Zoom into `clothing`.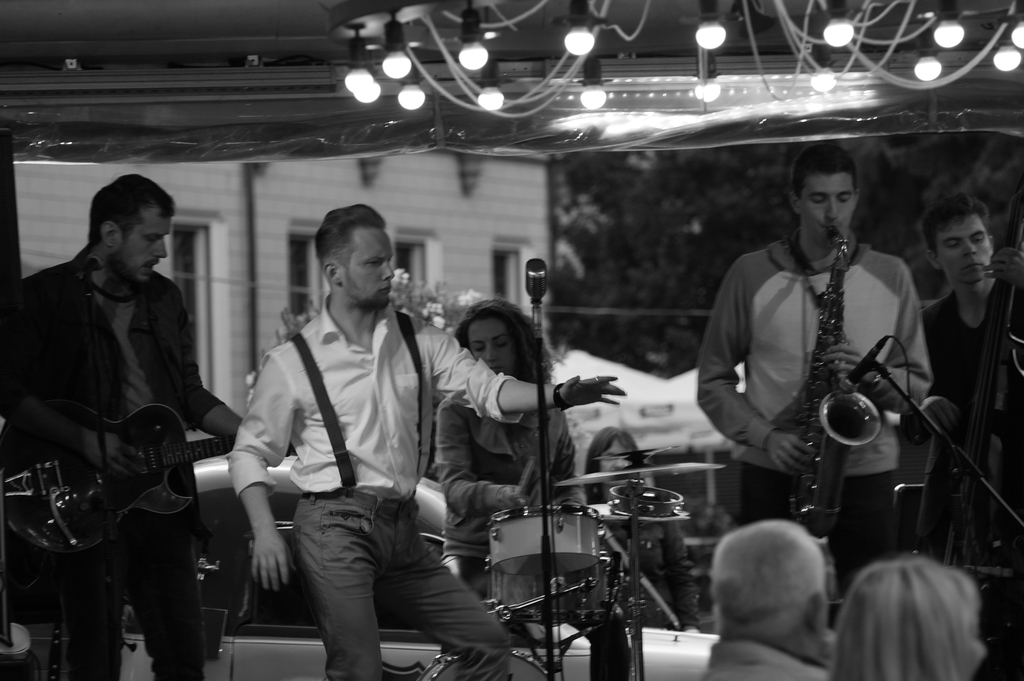
Zoom target: Rect(711, 195, 947, 549).
